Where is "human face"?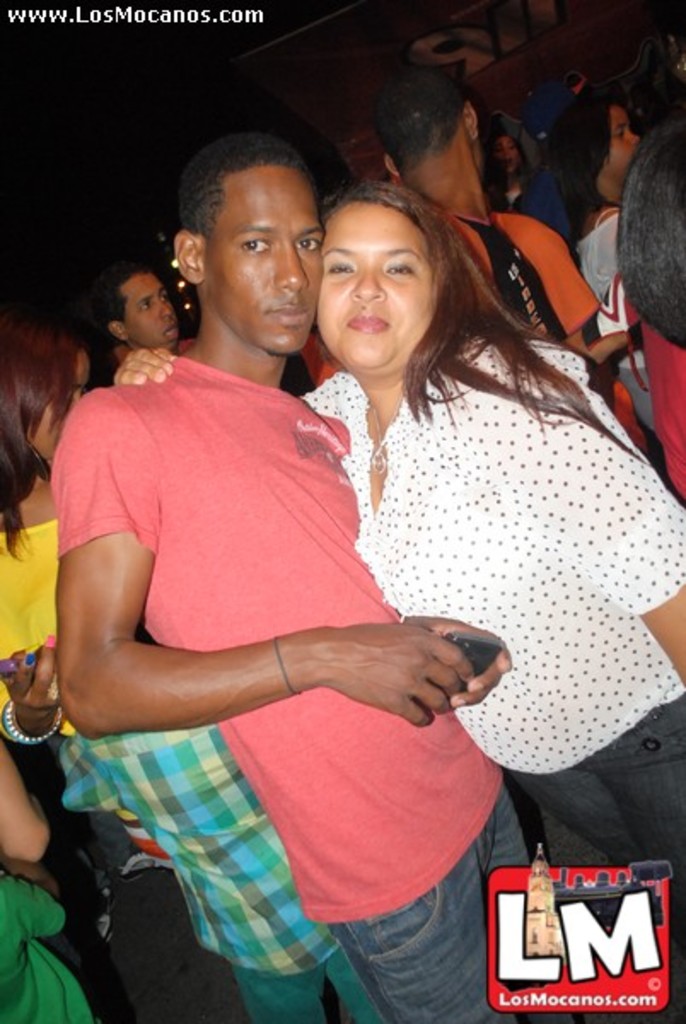
Rect(608, 101, 640, 179).
